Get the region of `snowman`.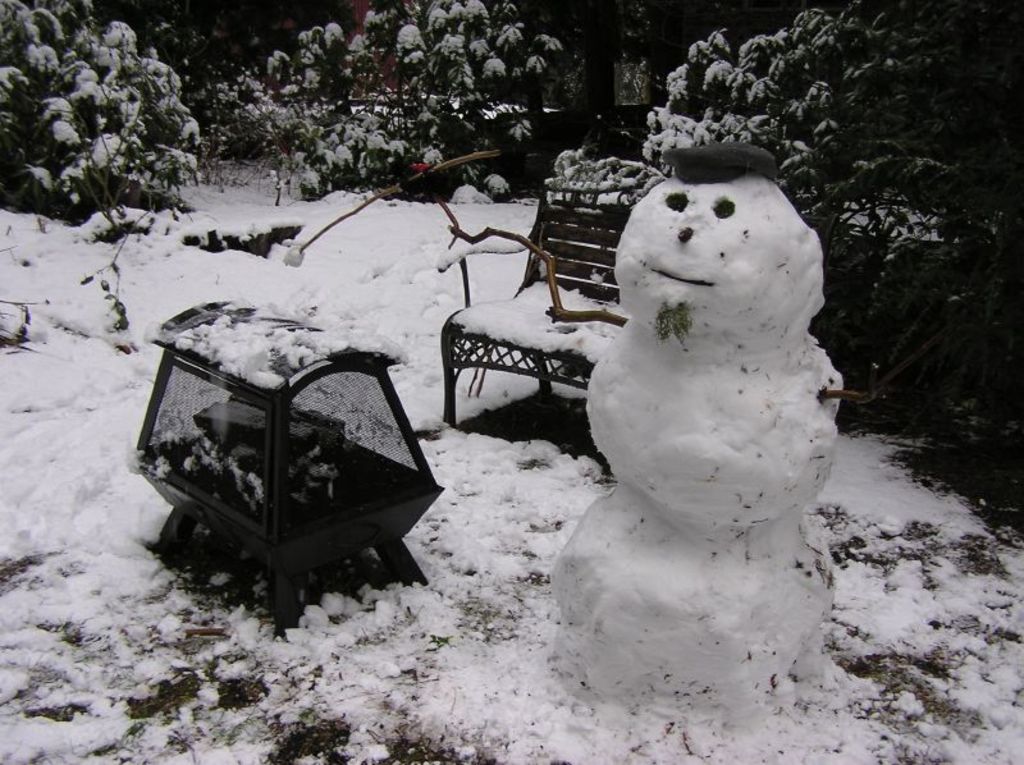
select_region(375, 100, 849, 684).
